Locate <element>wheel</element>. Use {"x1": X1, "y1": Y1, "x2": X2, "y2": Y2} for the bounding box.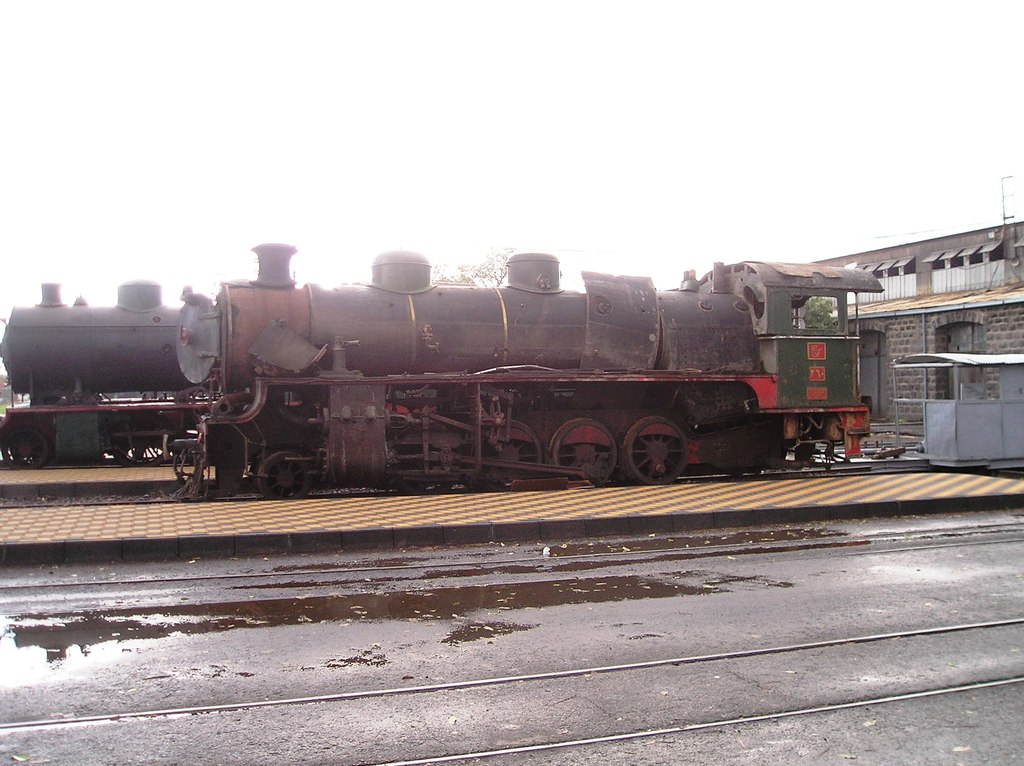
{"x1": 4, "y1": 427, "x2": 50, "y2": 470}.
